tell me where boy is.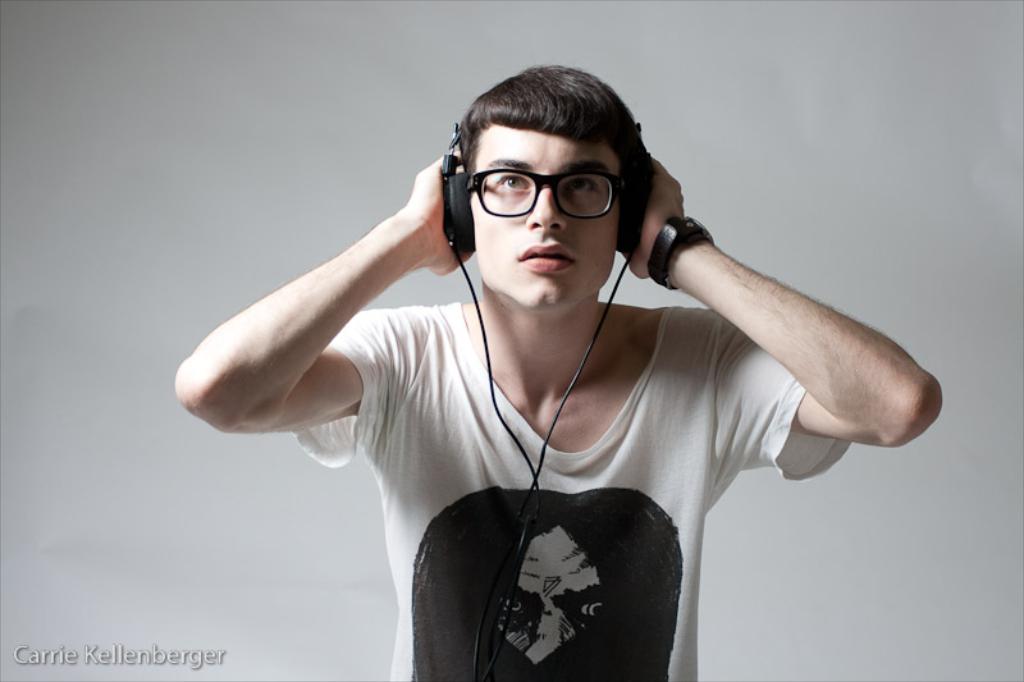
boy is at [175,37,876,665].
